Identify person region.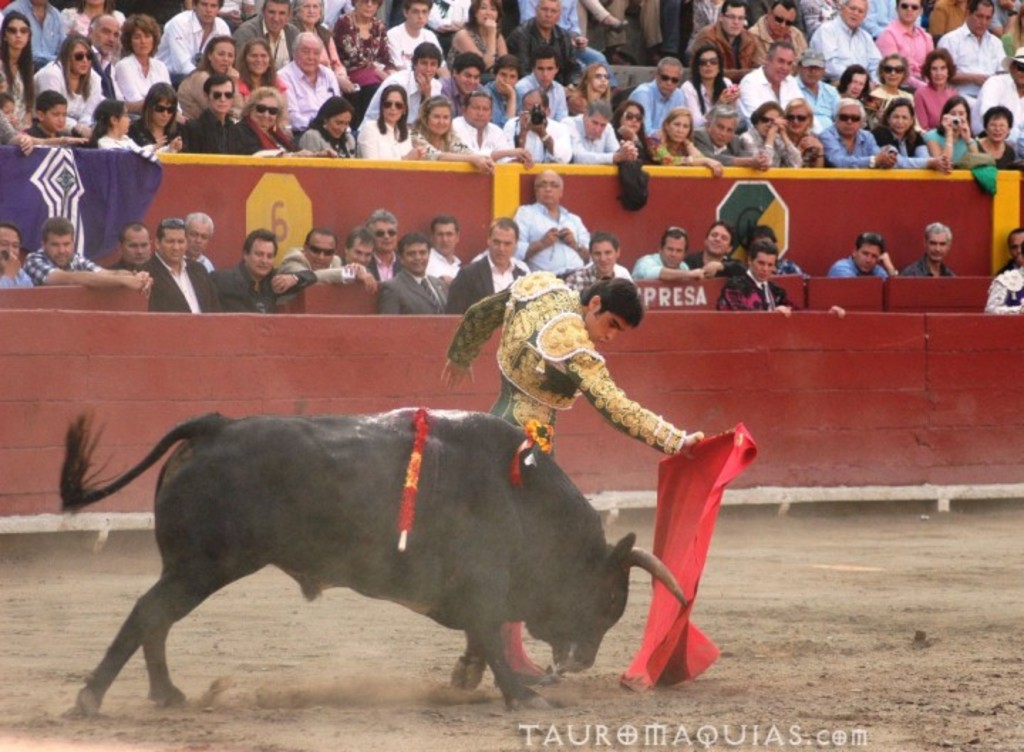
Region: <bbox>897, 219, 960, 283</bbox>.
